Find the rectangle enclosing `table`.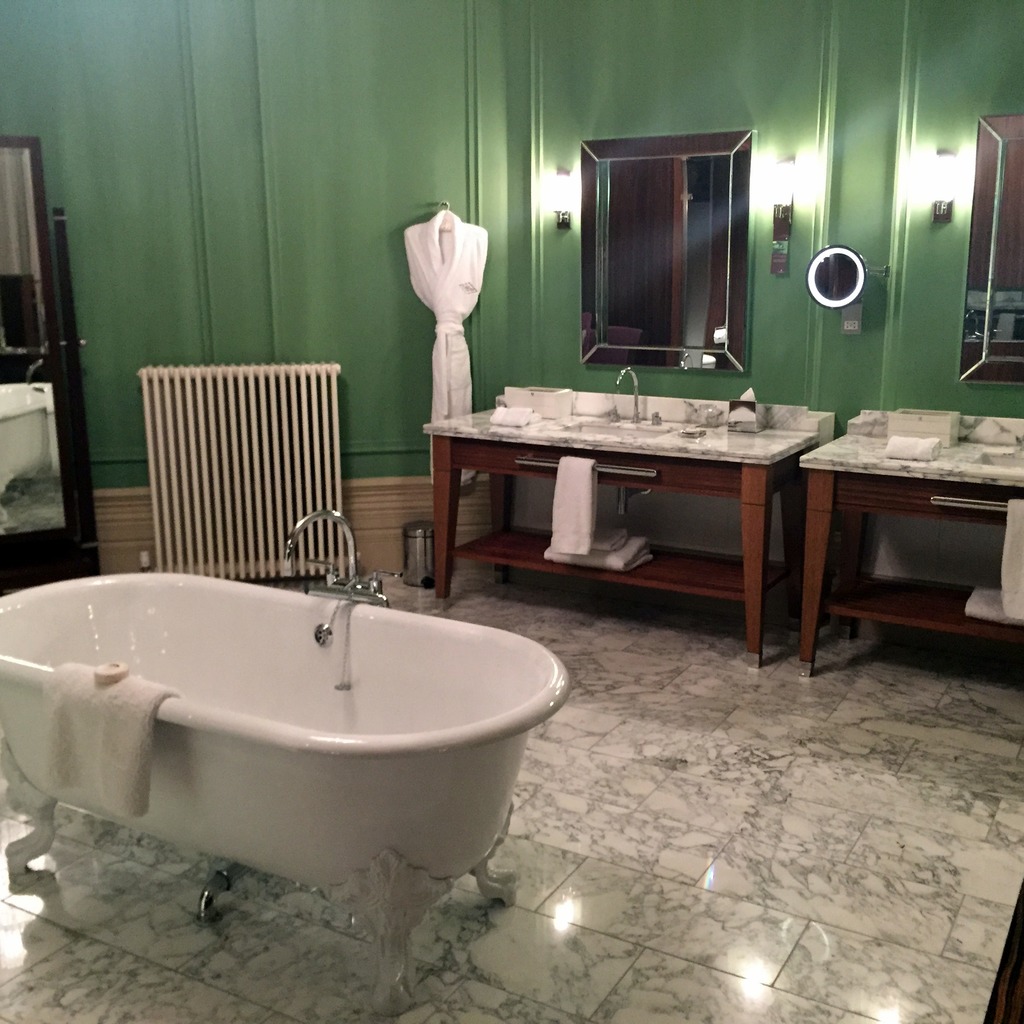
bbox=(788, 382, 1009, 686).
